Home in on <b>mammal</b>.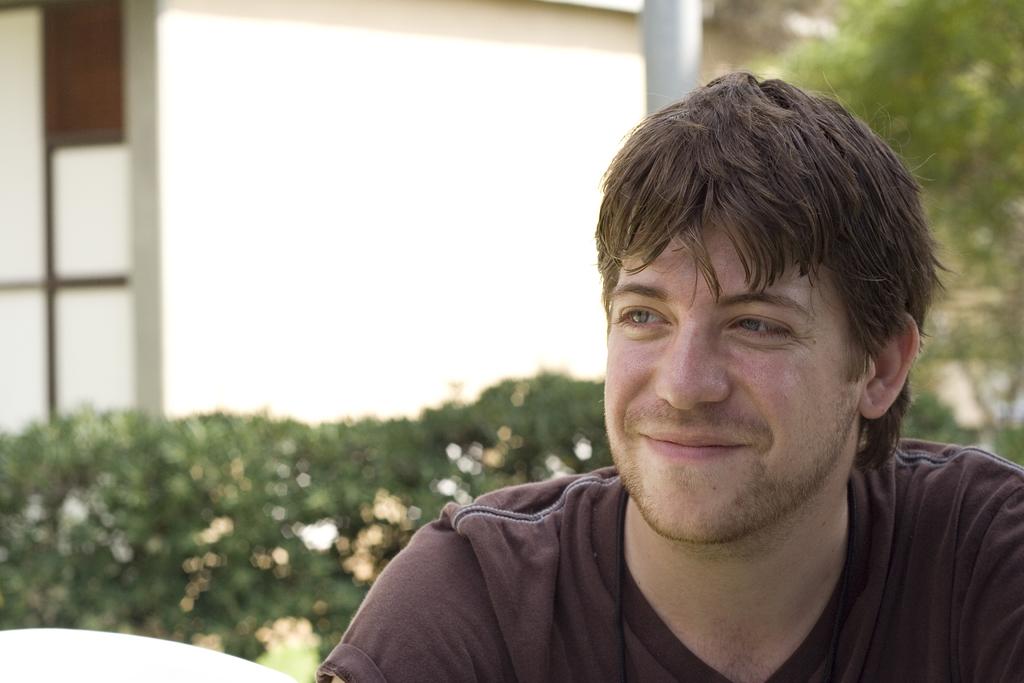
Homed in at <box>349,86,1019,662</box>.
